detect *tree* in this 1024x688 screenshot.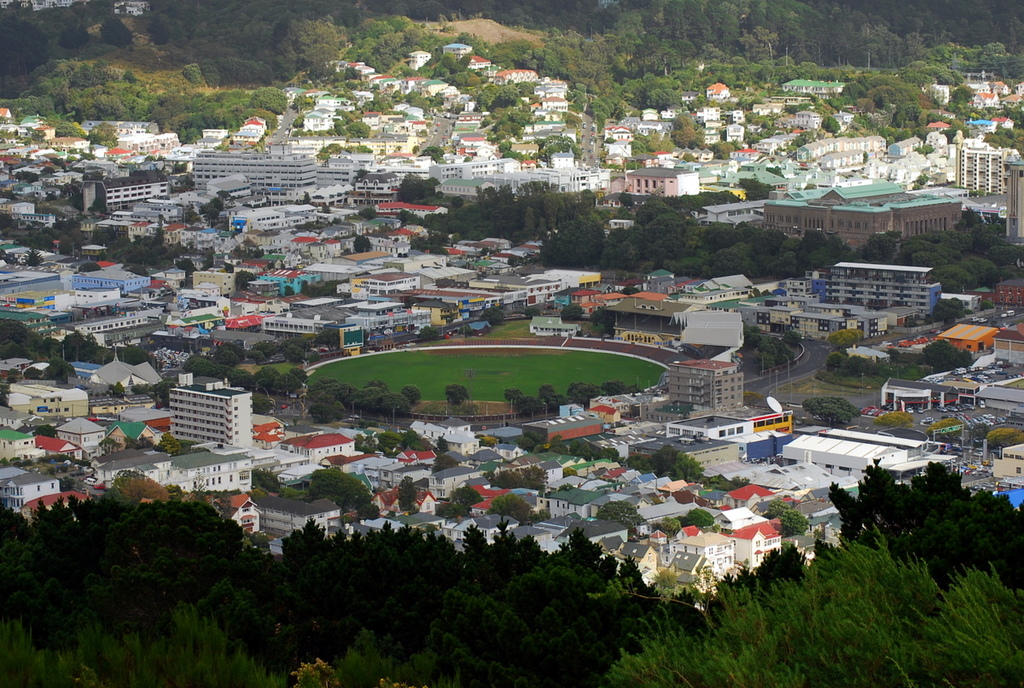
Detection: bbox=[760, 355, 775, 371].
